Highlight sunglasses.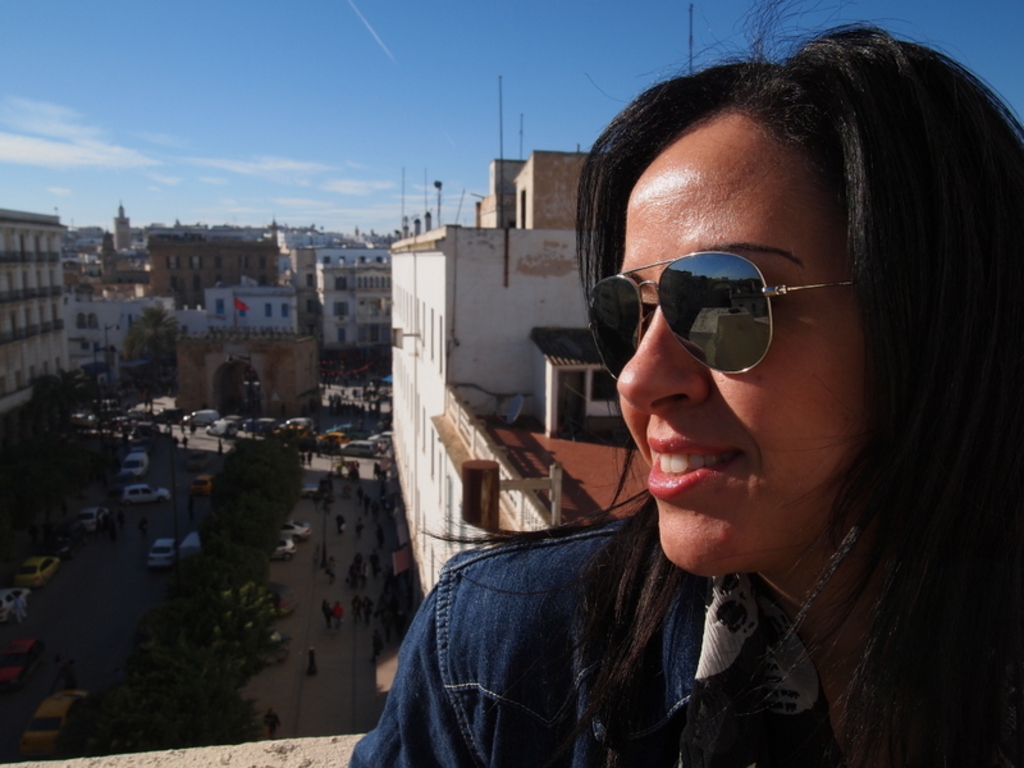
Highlighted region: [left=588, top=252, right=849, bottom=378].
